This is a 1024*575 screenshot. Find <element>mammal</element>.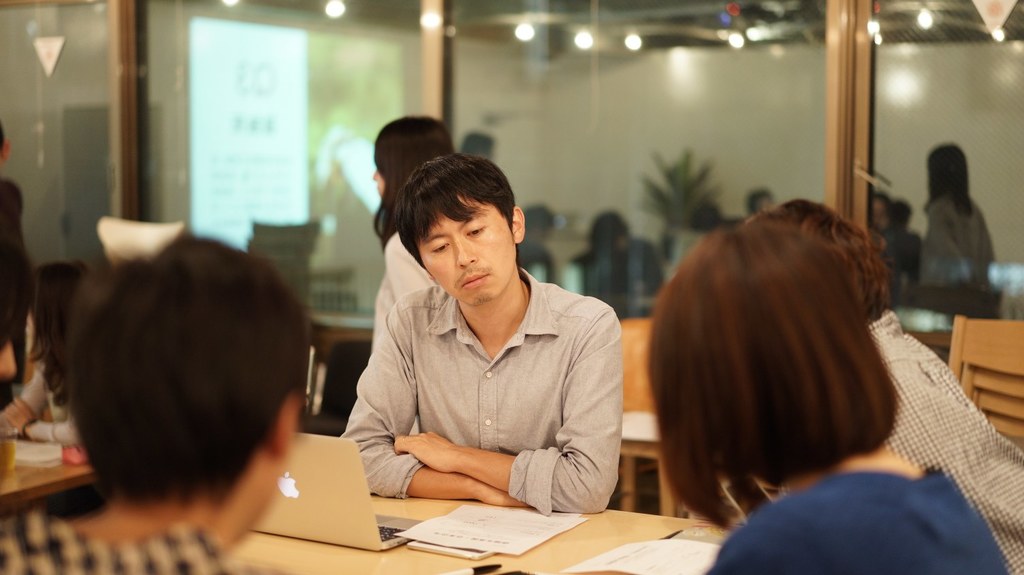
Bounding box: BBox(364, 113, 451, 356).
